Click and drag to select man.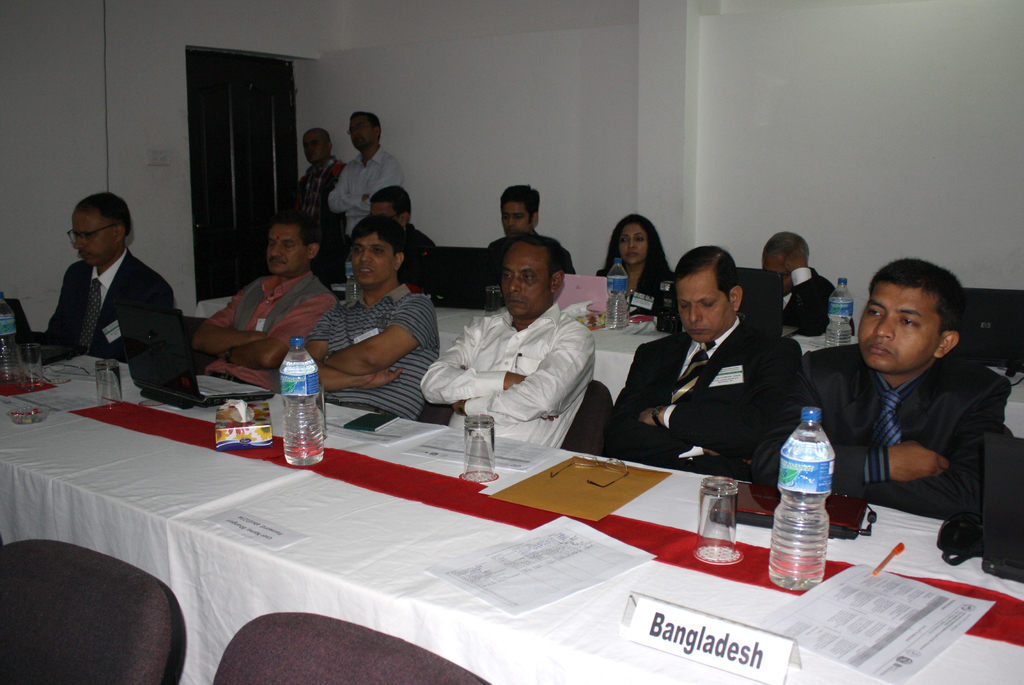
Selection: detection(296, 214, 438, 417).
